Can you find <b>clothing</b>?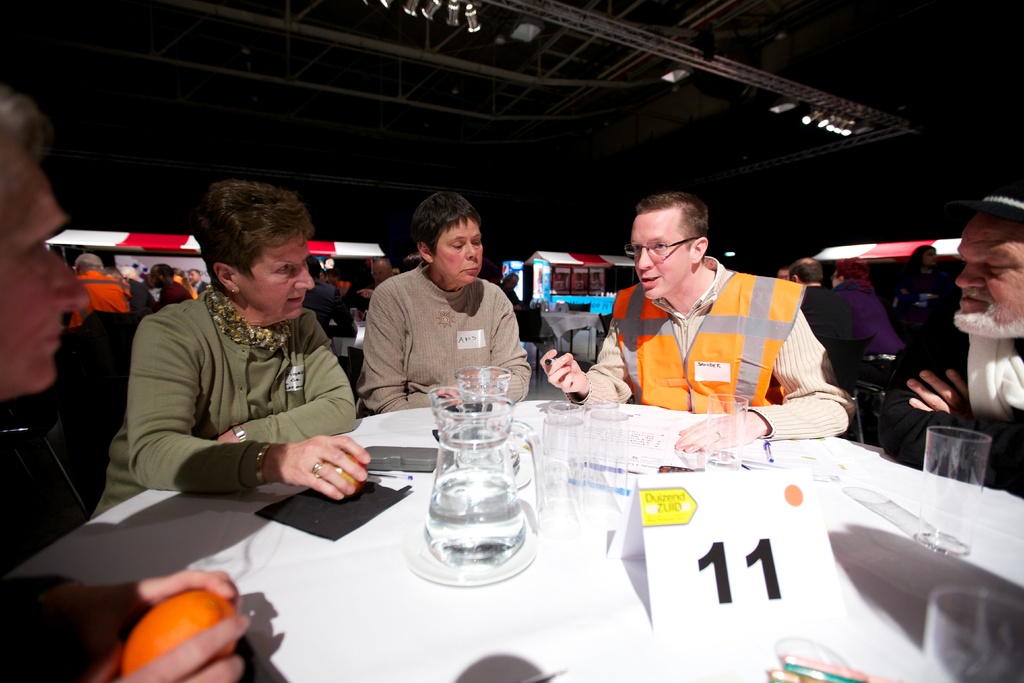
Yes, bounding box: detection(351, 252, 534, 425).
